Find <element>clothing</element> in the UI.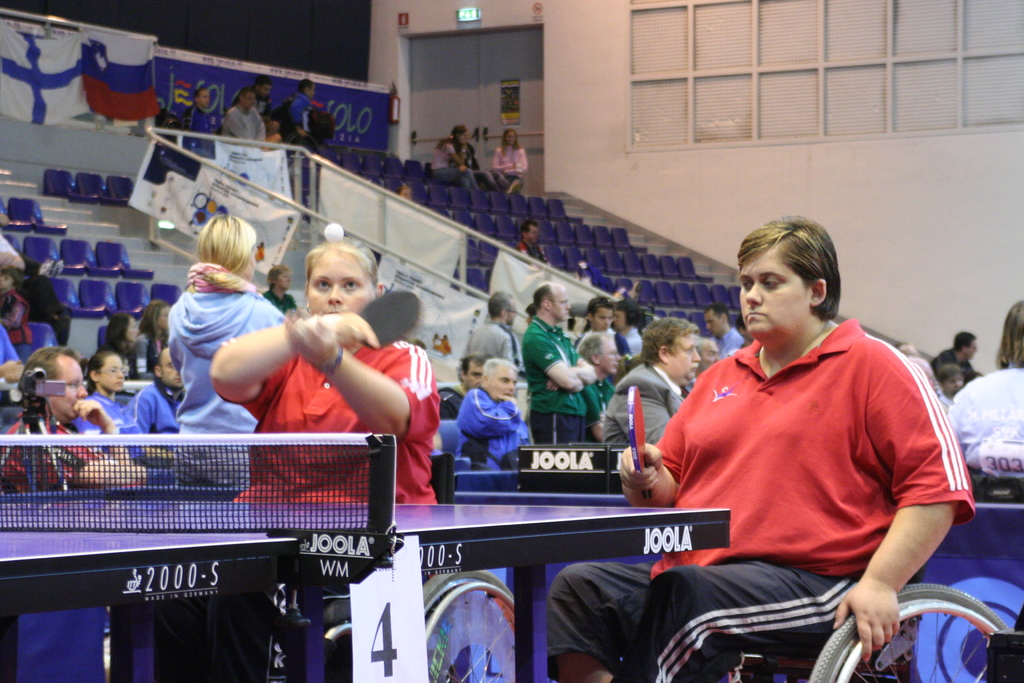
UI element at <bbox>218, 104, 266, 142</bbox>.
